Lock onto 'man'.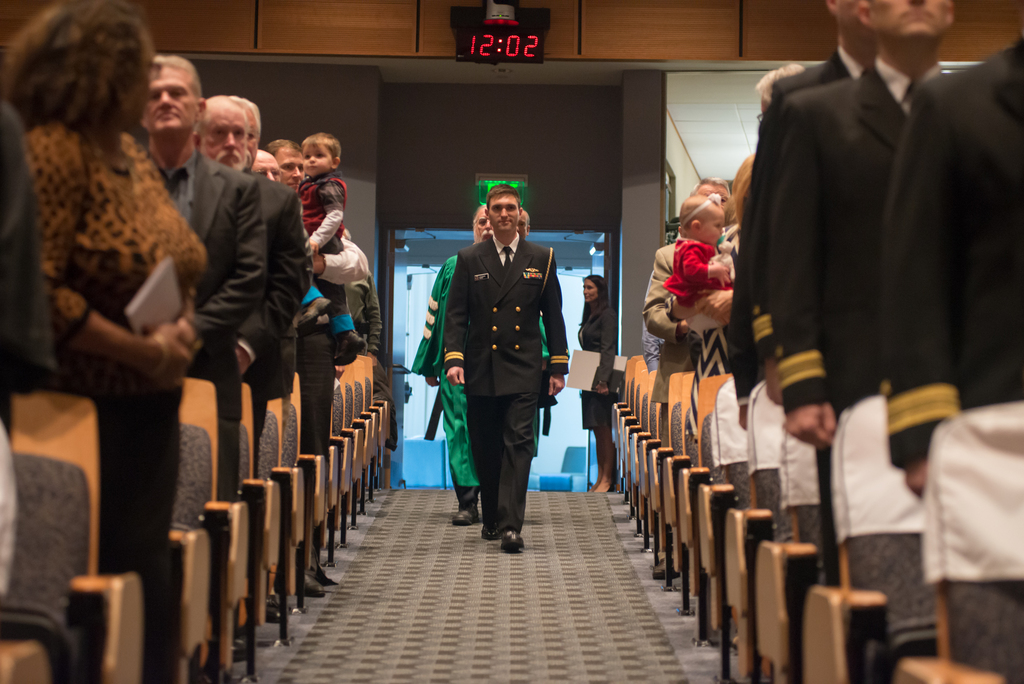
Locked: BBox(409, 206, 535, 523).
